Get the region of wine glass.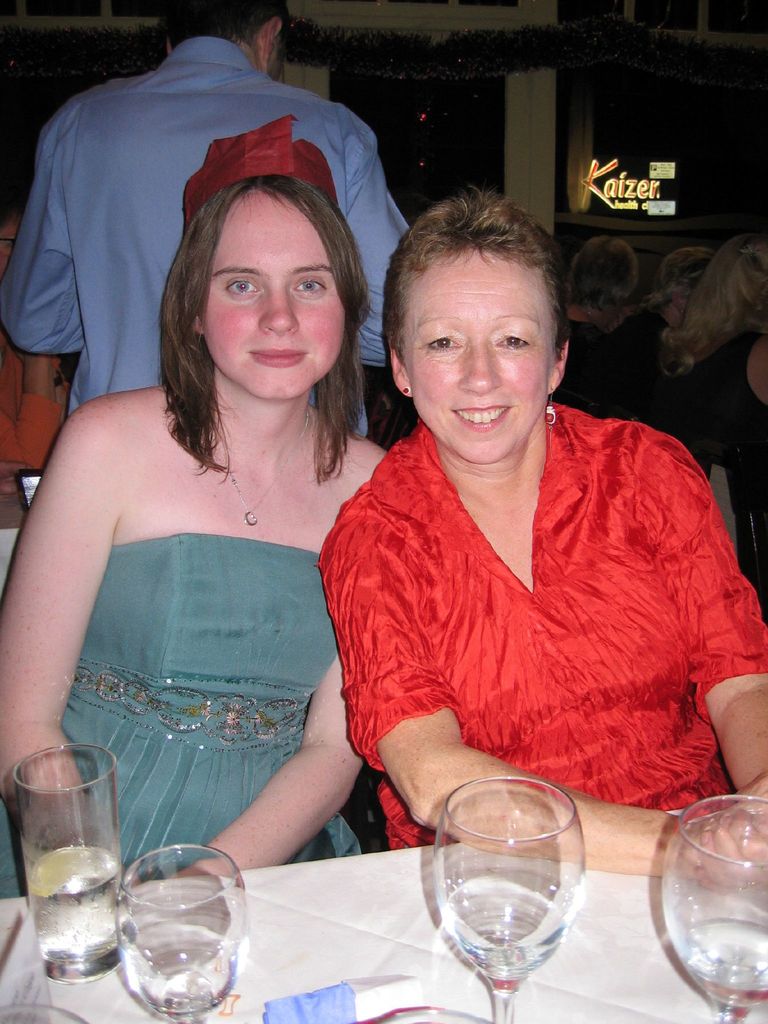
box=[655, 795, 767, 1019].
